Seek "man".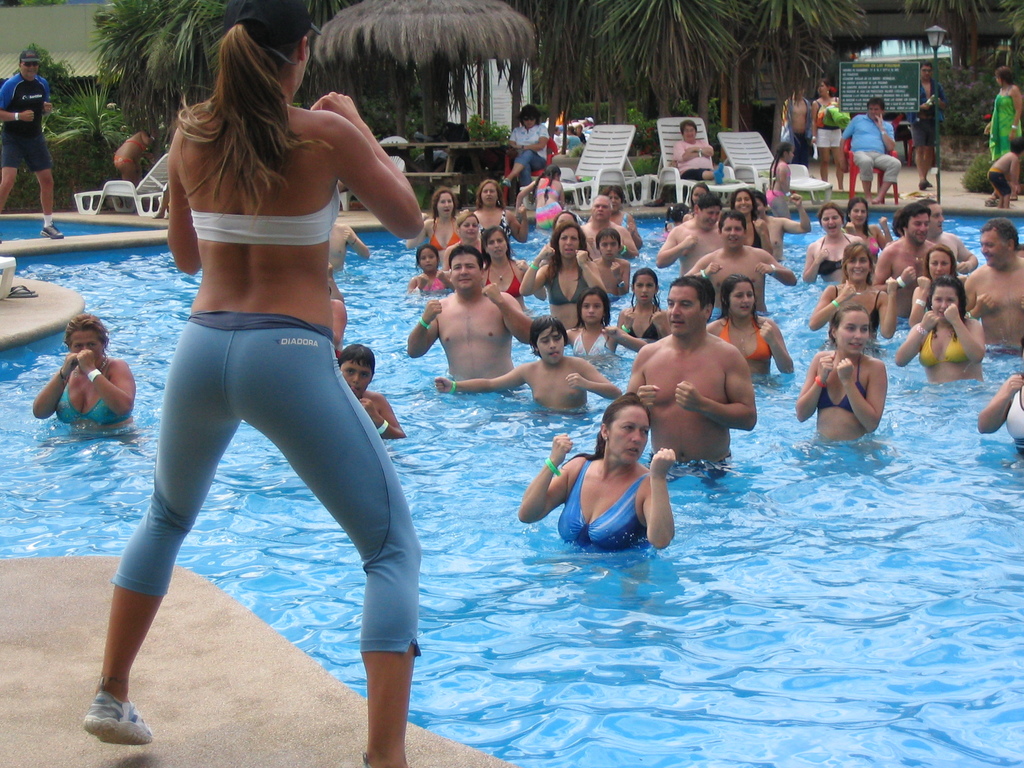
<region>907, 60, 943, 190</region>.
